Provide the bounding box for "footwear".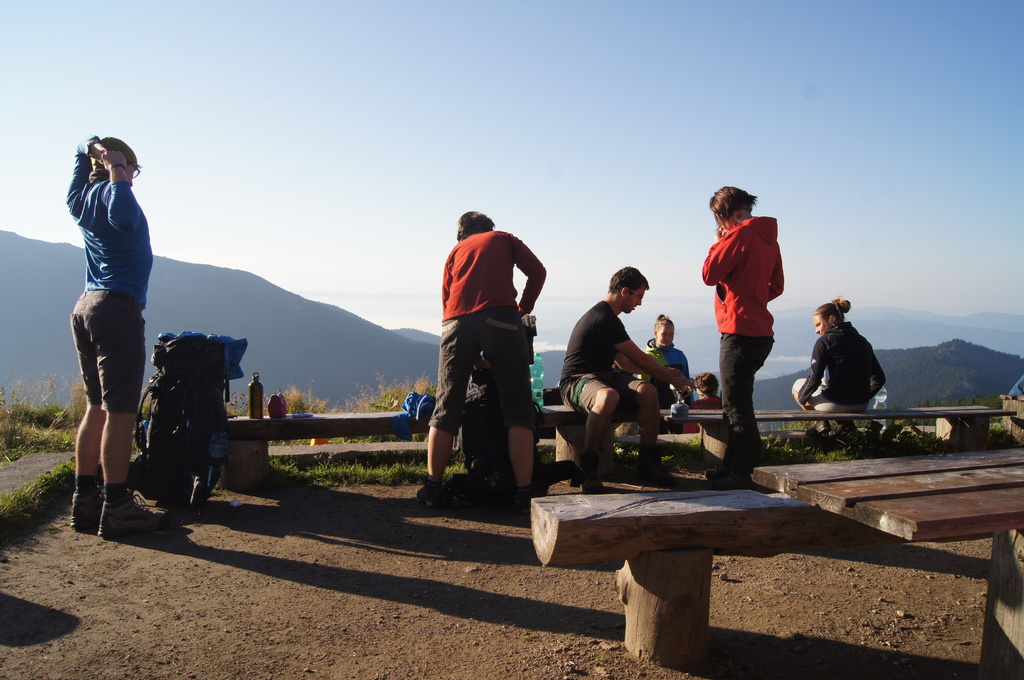
crop(70, 474, 108, 532).
